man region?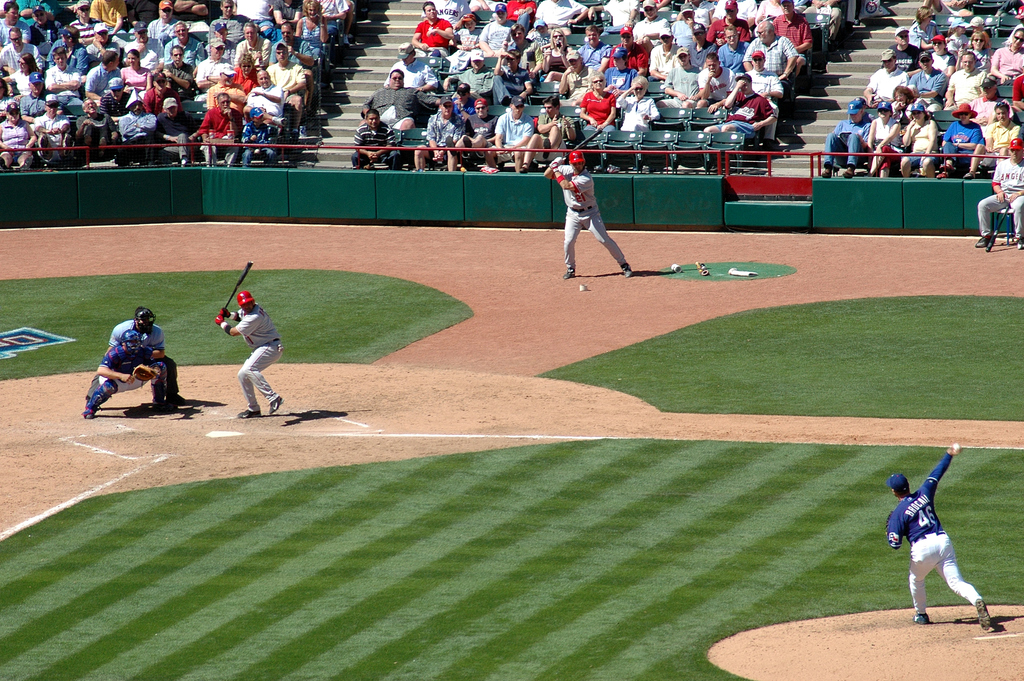
[left=32, top=94, right=70, bottom=163]
